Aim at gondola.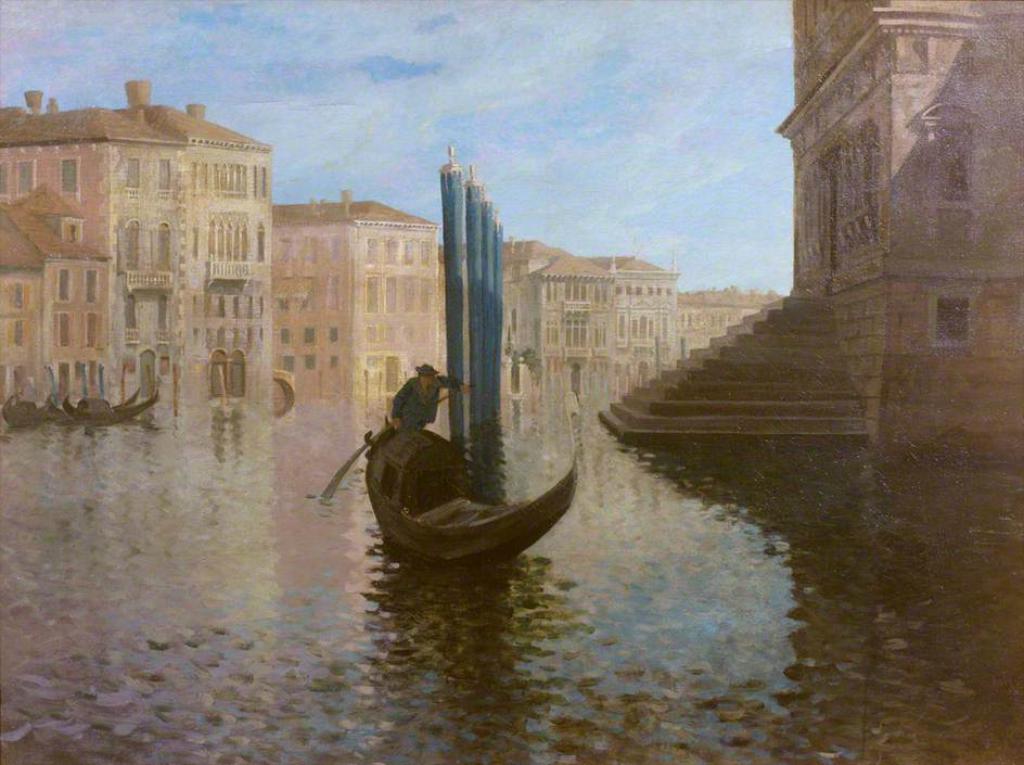
Aimed at bbox(31, 373, 142, 424).
